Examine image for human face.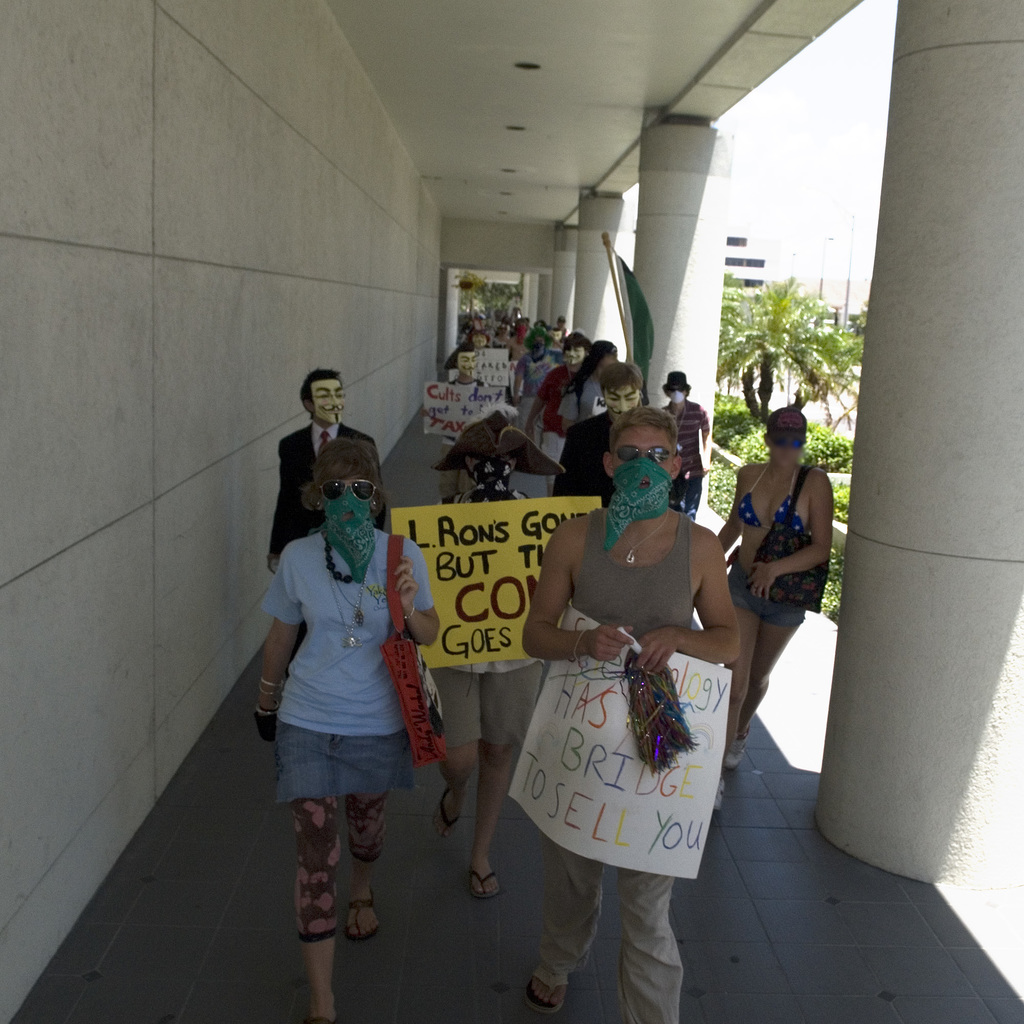
Examination result: select_region(767, 425, 804, 465).
